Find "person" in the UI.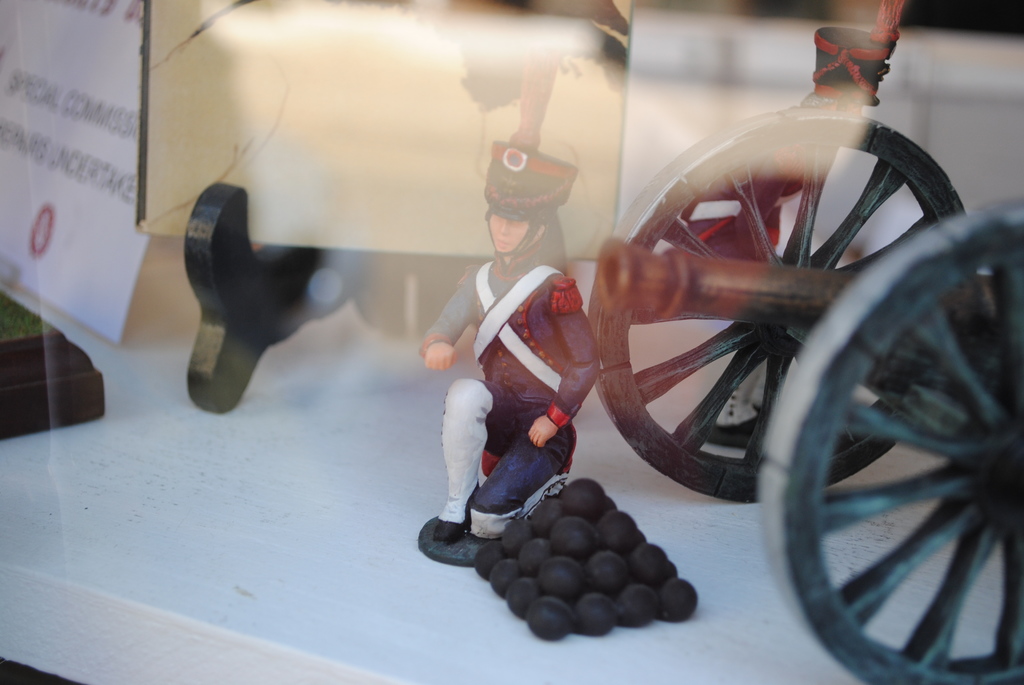
UI element at select_region(422, 132, 594, 571).
